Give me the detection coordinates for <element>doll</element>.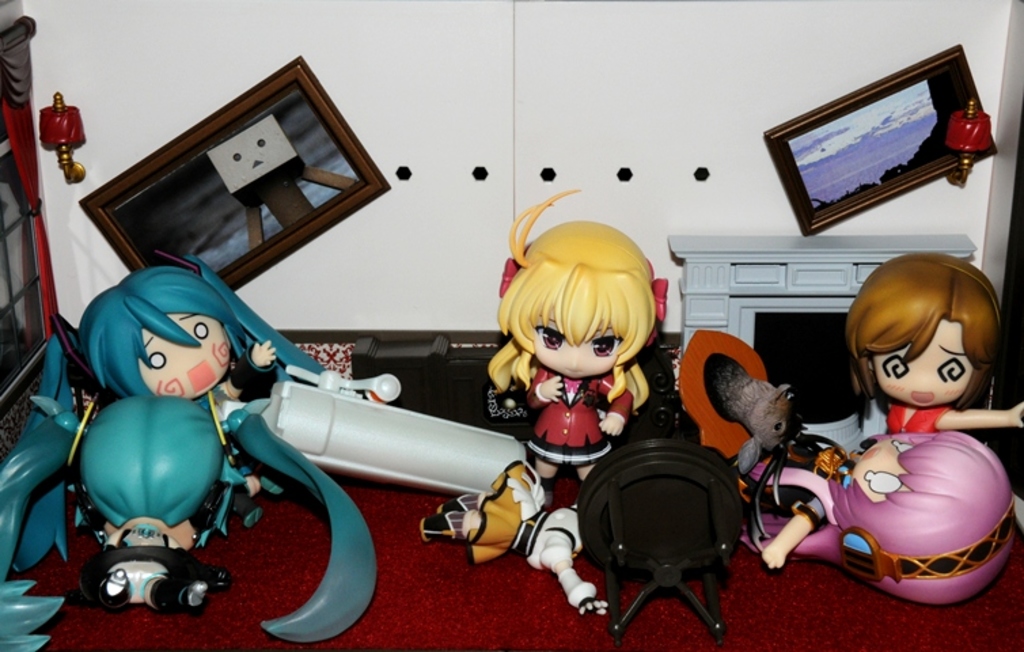
rect(486, 211, 686, 494).
